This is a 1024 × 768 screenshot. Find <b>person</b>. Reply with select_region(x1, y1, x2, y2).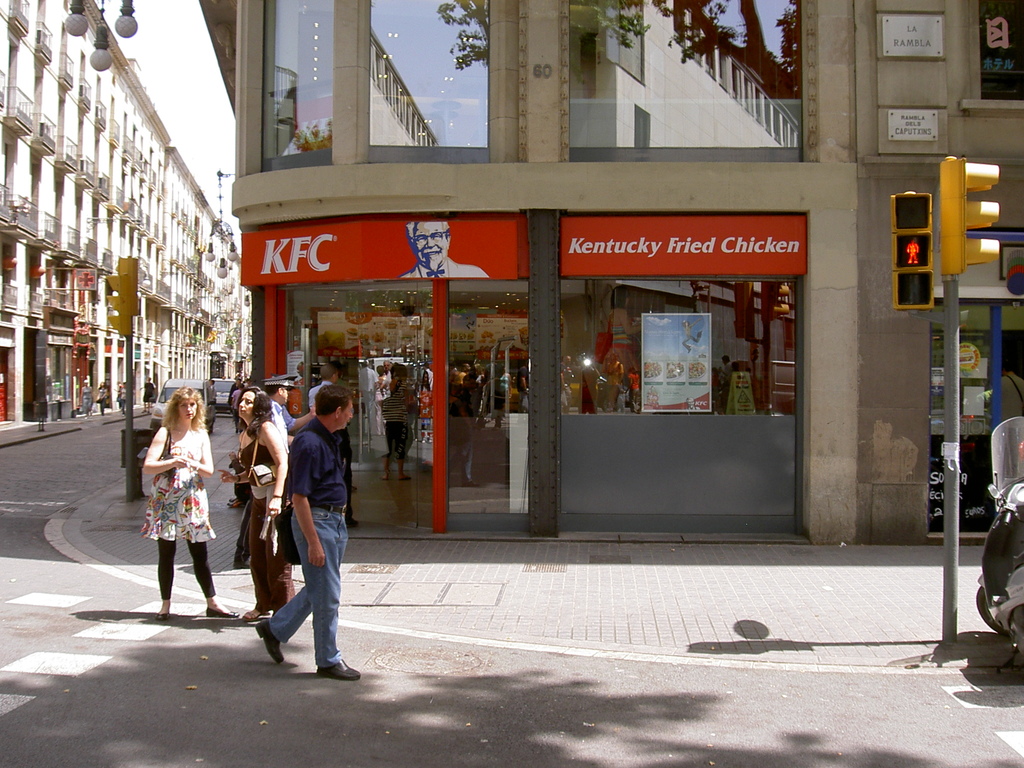
select_region(118, 379, 126, 408).
